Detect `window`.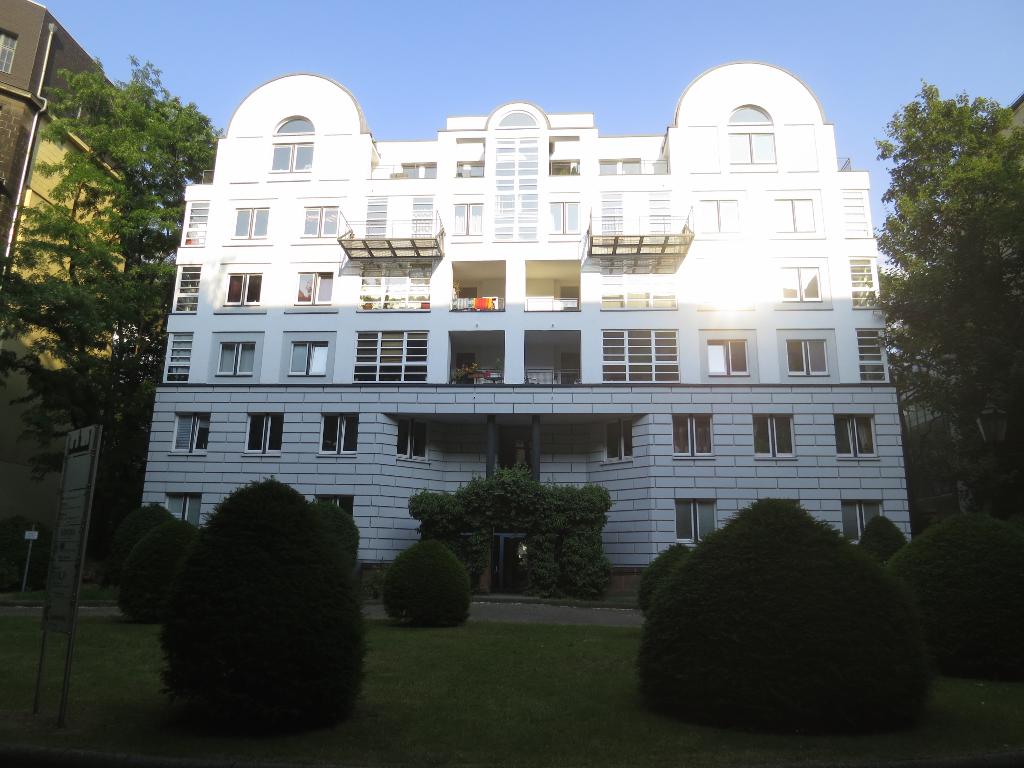
Detected at 728 105 775 122.
